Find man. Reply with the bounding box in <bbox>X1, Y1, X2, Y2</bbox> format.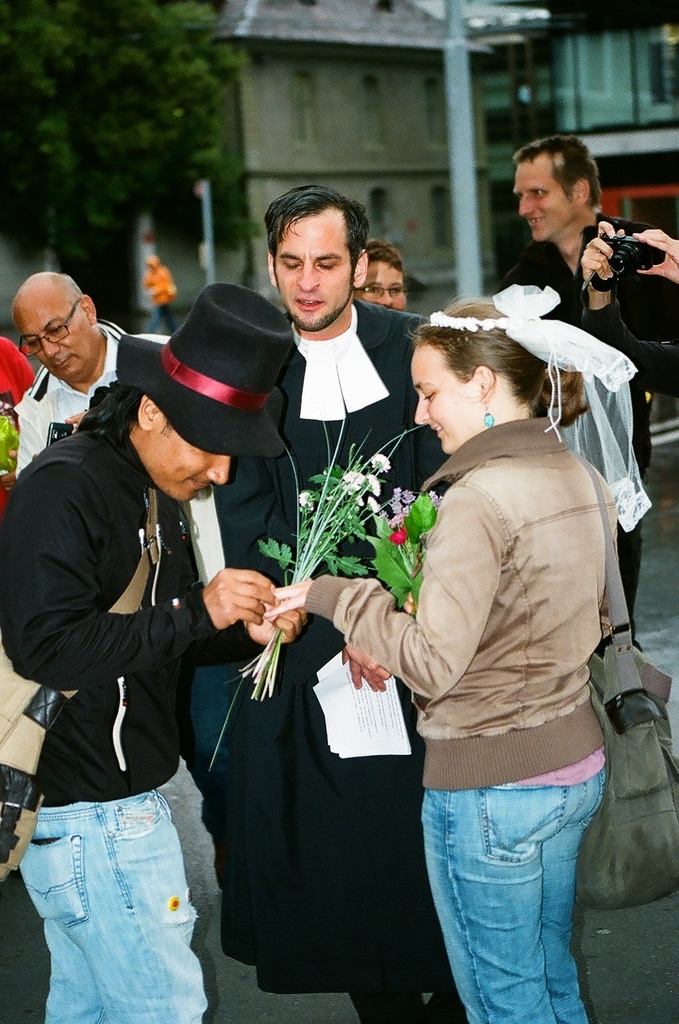
<bbox>491, 113, 676, 622</bbox>.
